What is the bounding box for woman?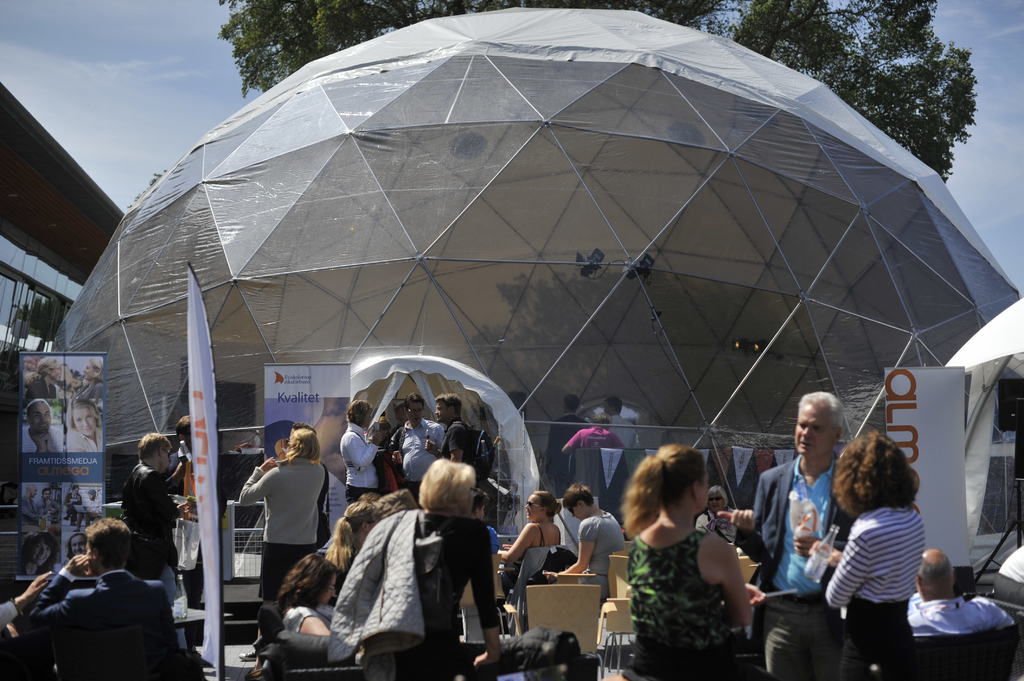
(x1=76, y1=358, x2=104, y2=397).
